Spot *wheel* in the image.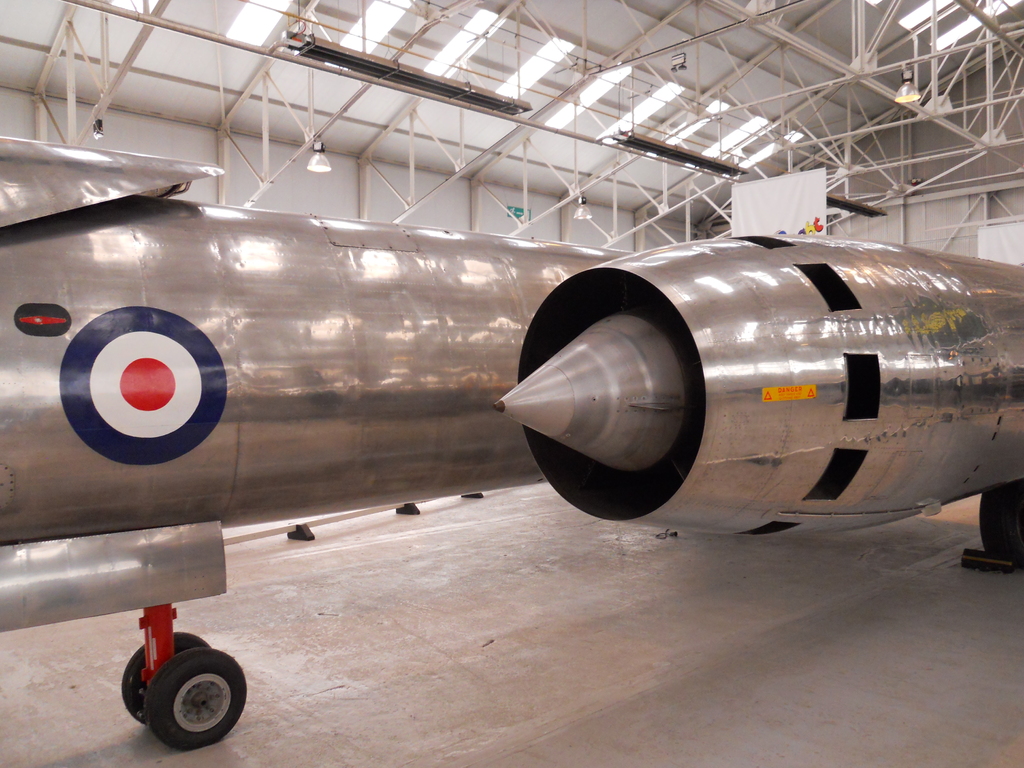
*wheel* found at bbox=(981, 490, 1023, 562).
